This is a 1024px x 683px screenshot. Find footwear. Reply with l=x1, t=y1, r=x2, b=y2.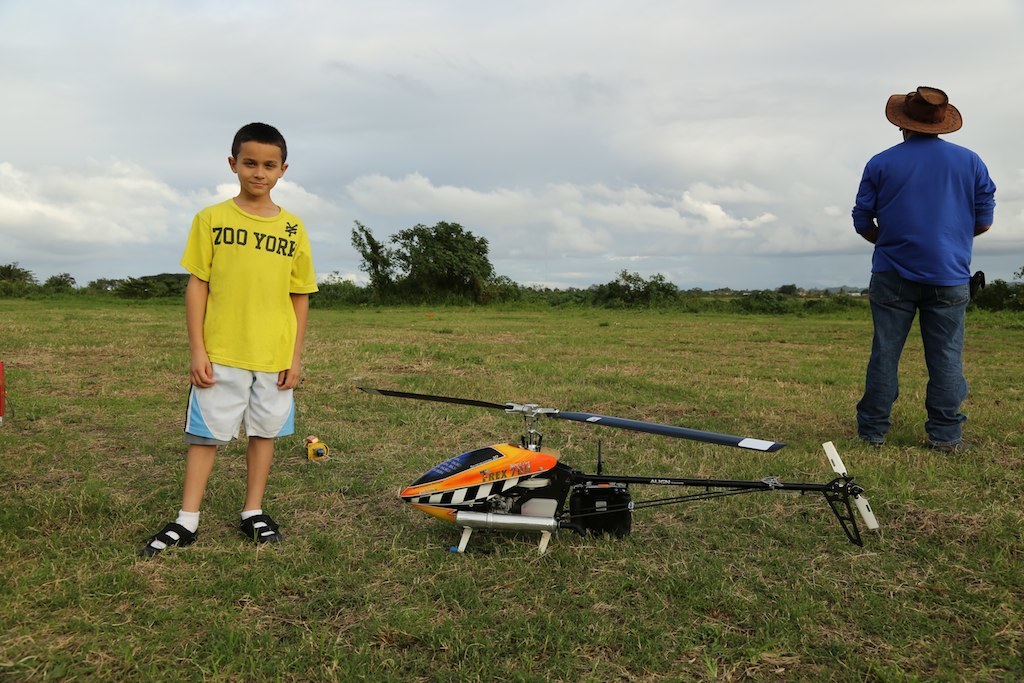
l=136, t=503, r=196, b=565.
